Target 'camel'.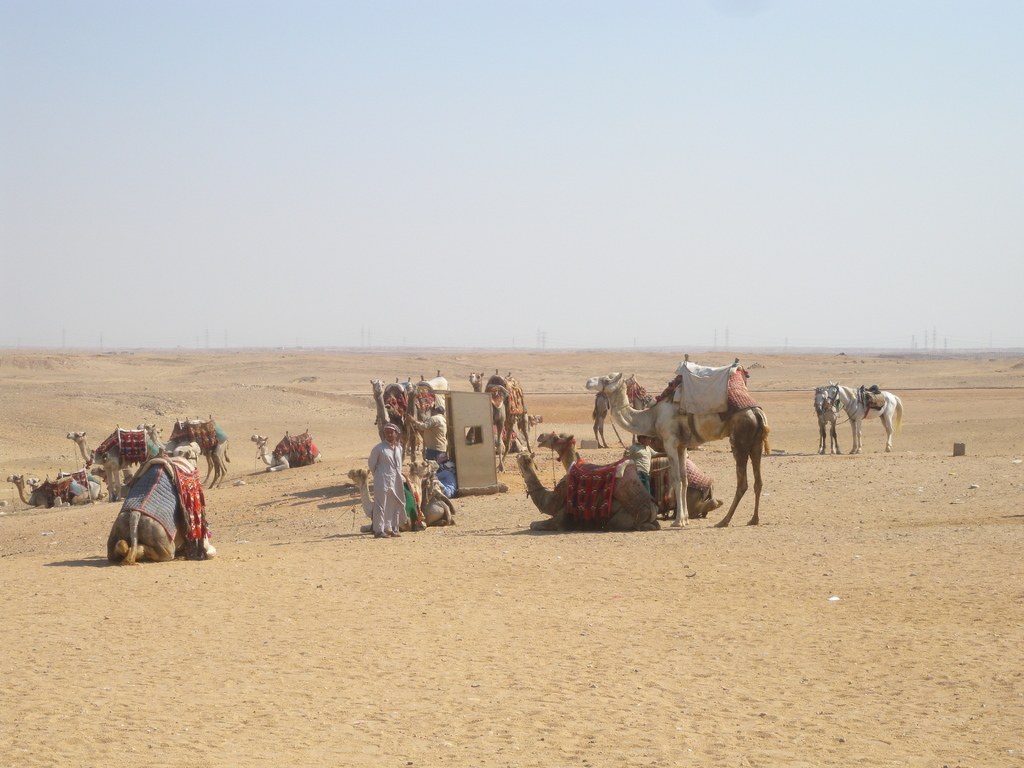
Target region: (351,470,378,535).
